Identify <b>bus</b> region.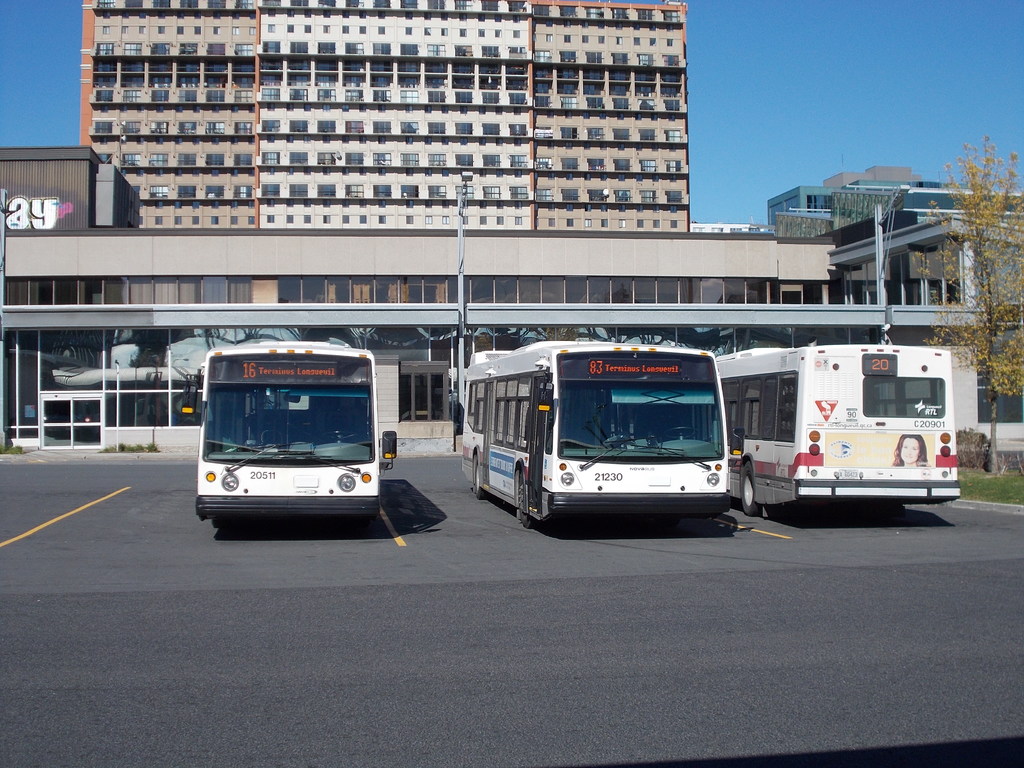
Region: BBox(710, 342, 959, 522).
